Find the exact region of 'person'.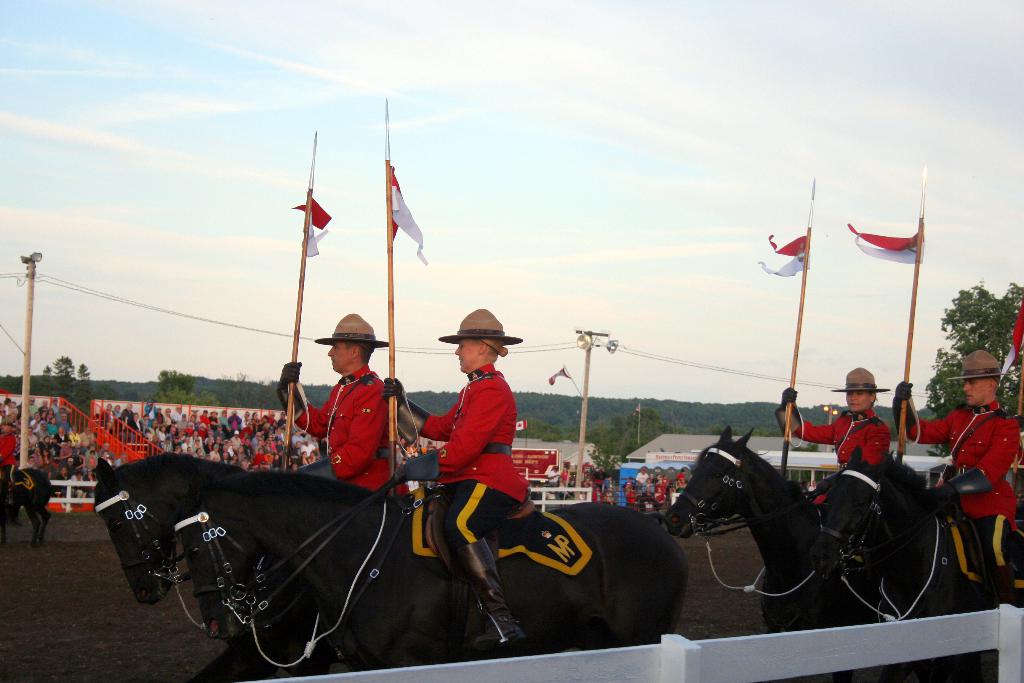
Exact region: region(277, 317, 407, 501).
